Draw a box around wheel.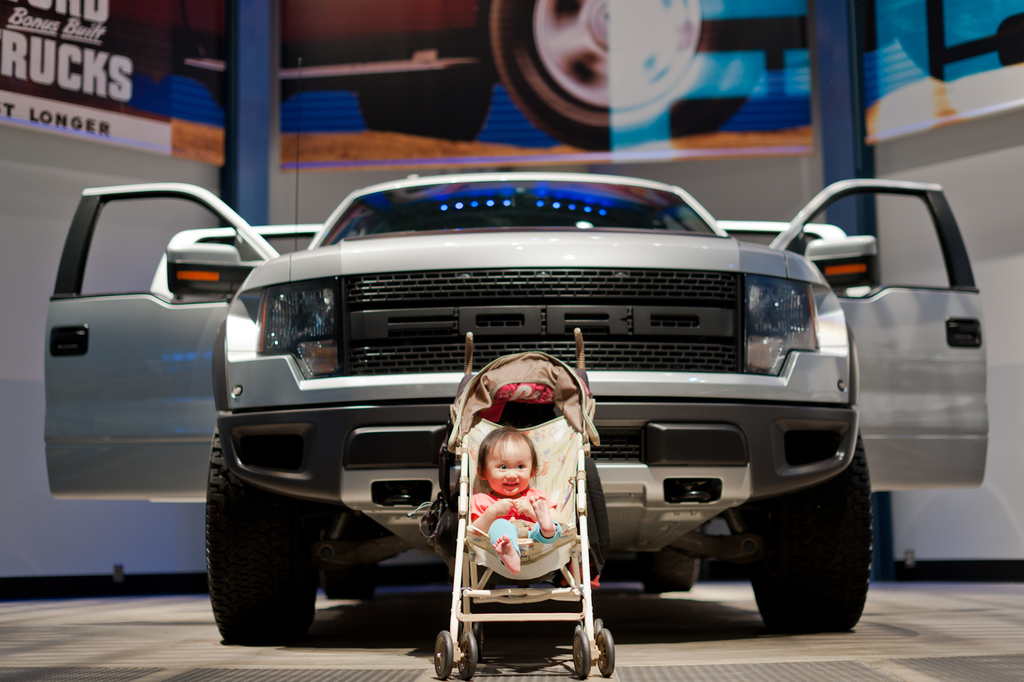
crop(641, 526, 698, 591).
